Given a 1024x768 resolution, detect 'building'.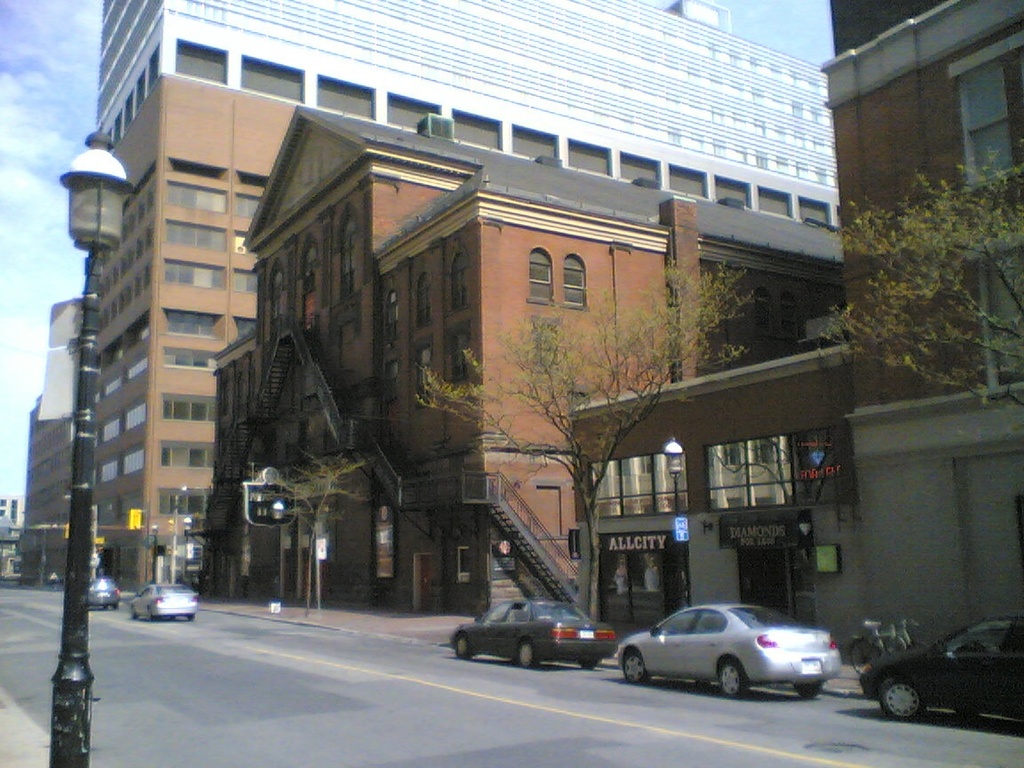
(x1=0, y1=524, x2=20, y2=580).
